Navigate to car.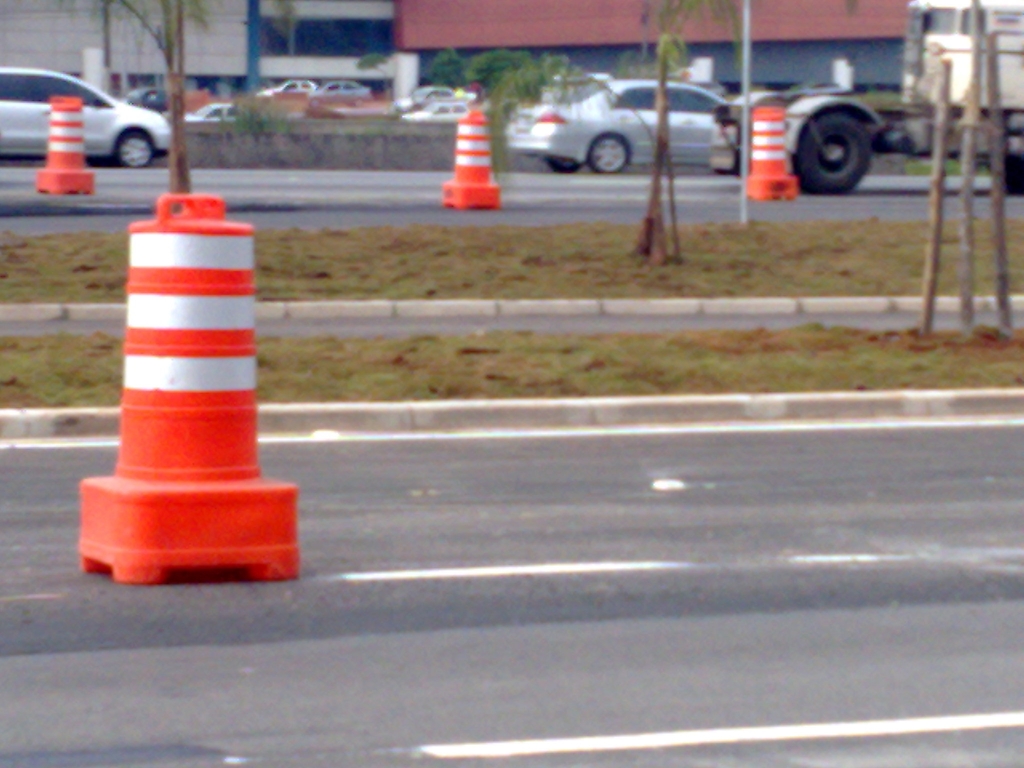
Navigation target: bbox(182, 100, 243, 127).
